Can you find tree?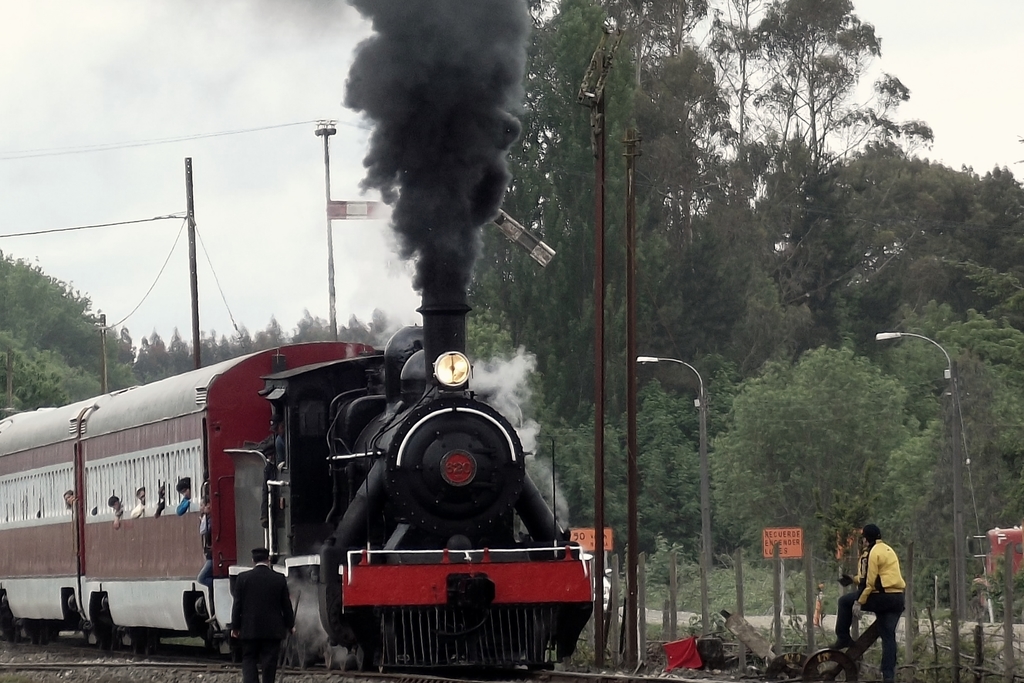
Yes, bounding box: box=[577, 385, 762, 631].
